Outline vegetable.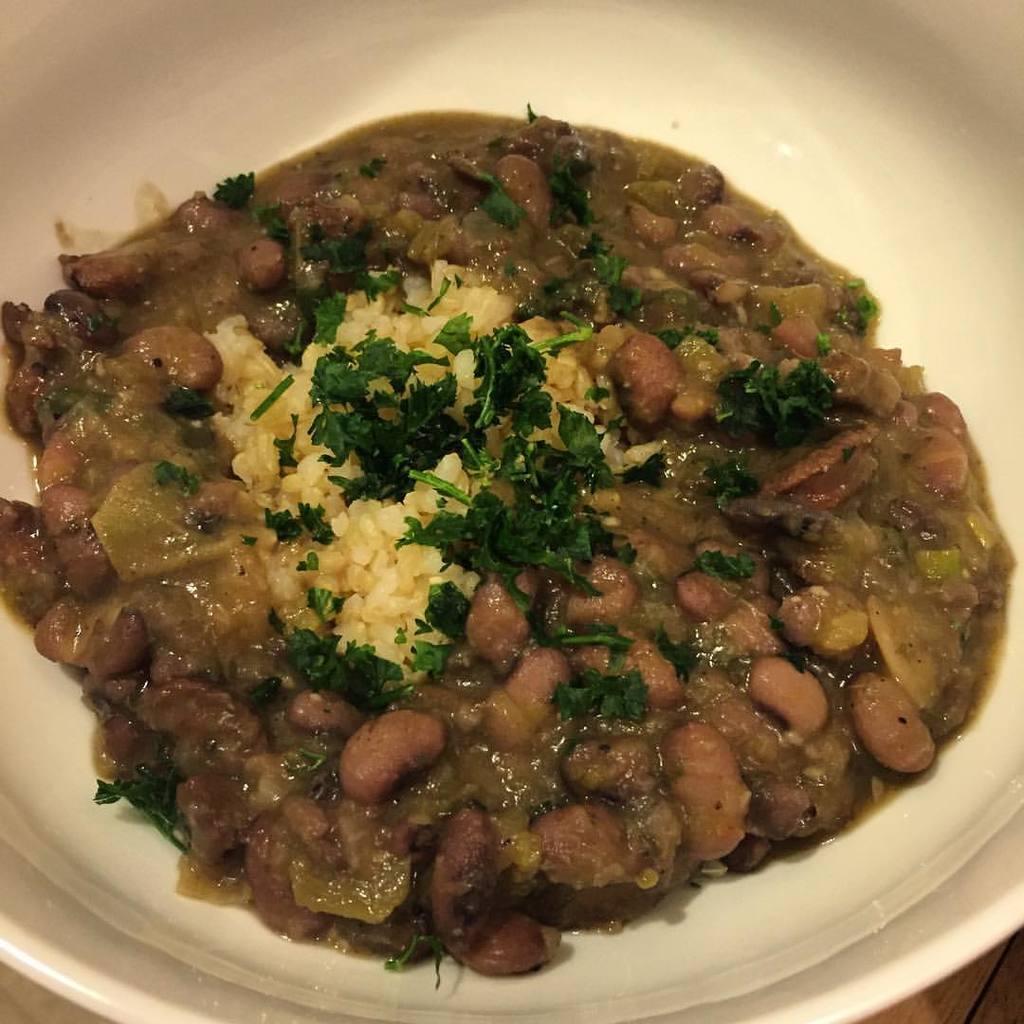
Outline: x1=421 y1=582 x2=477 y2=643.
